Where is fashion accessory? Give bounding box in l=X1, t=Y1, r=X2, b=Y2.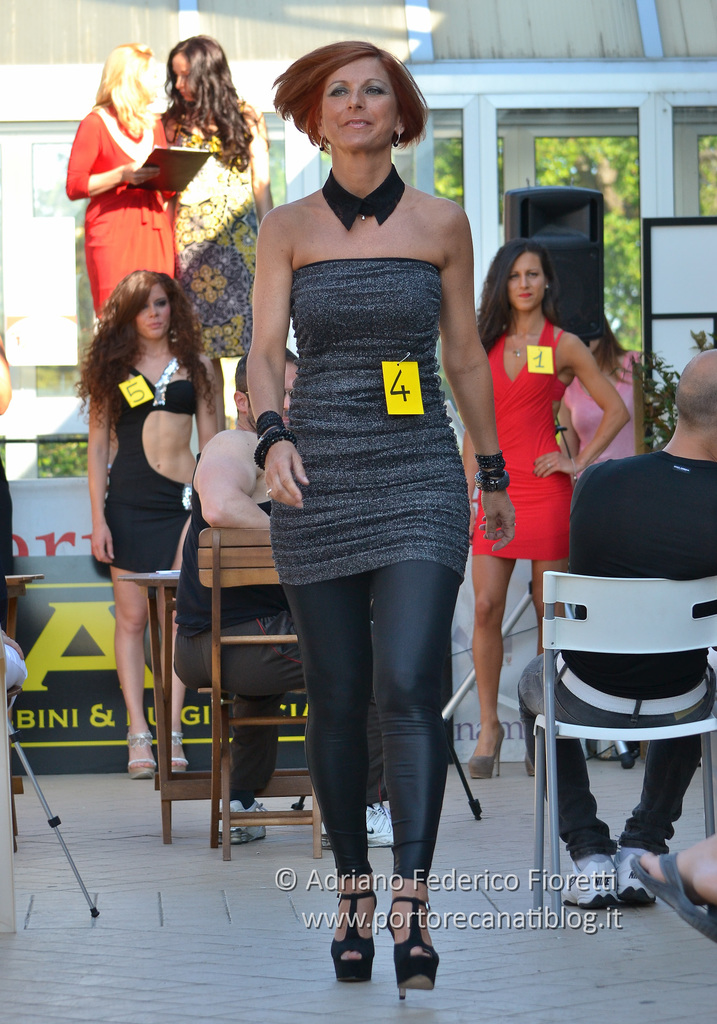
l=473, t=453, r=504, b=476.
